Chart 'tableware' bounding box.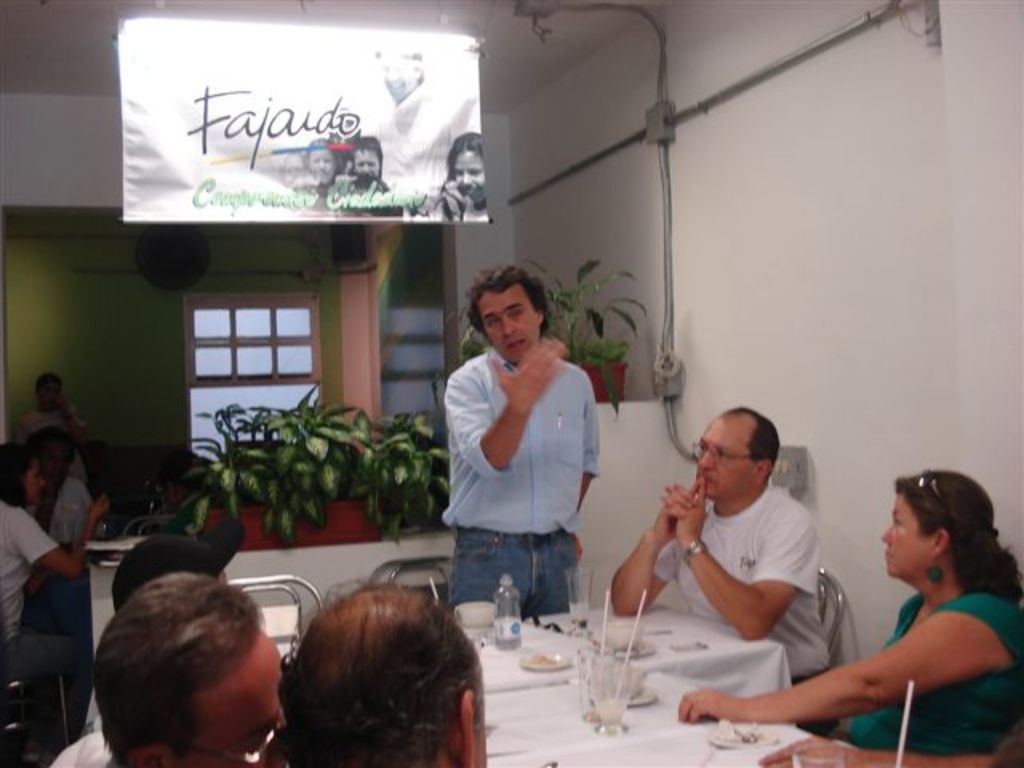
Charted: [left=456, top=595, right=501, bottom=638].
